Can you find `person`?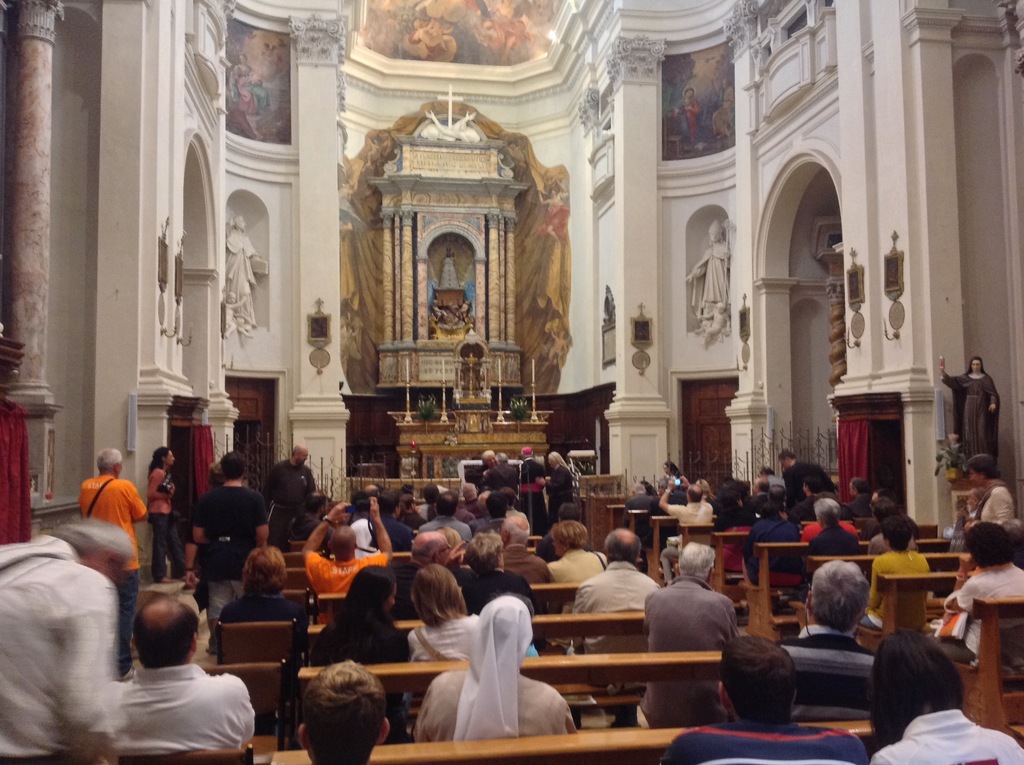
Yes, bounding box: [left=634, top=544, right=734, bottom=729].
